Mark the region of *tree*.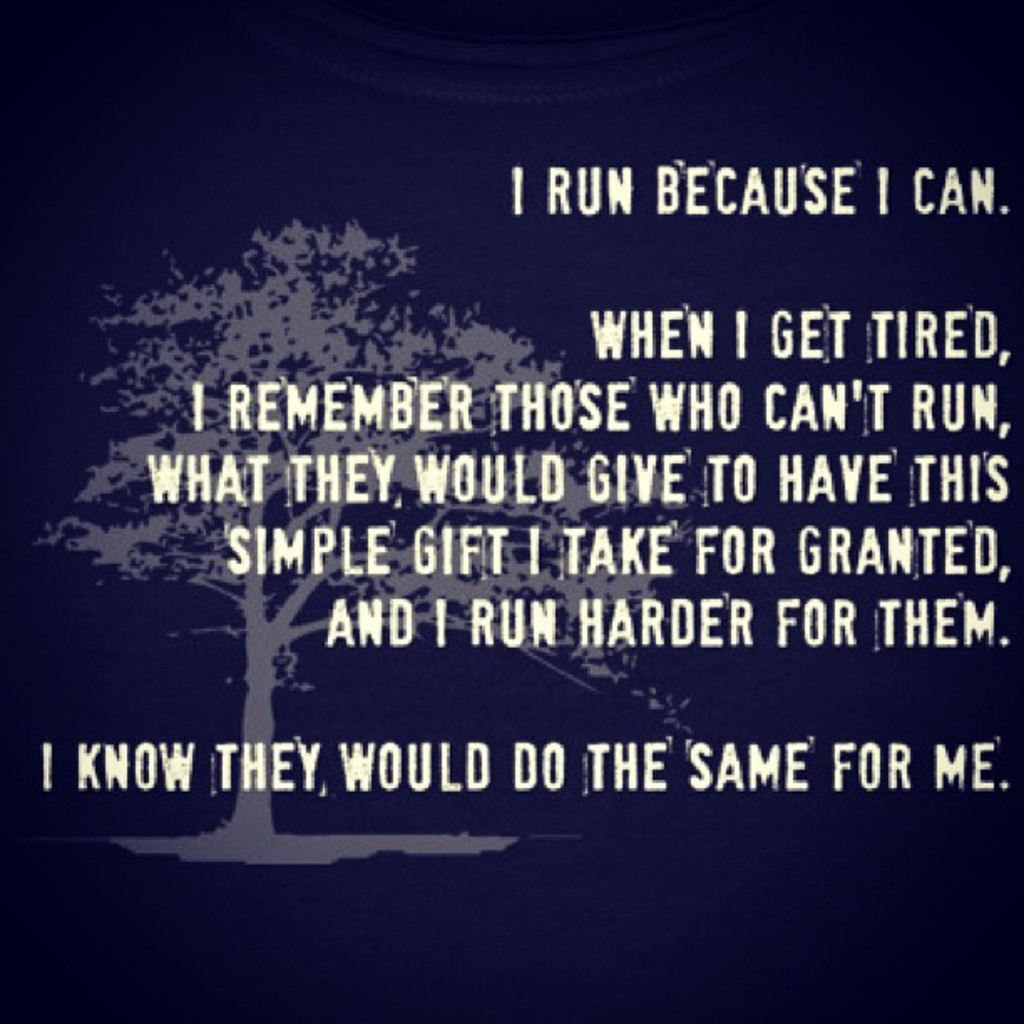
Region: [x1=28, y1=218, x2=708, y2=853].
